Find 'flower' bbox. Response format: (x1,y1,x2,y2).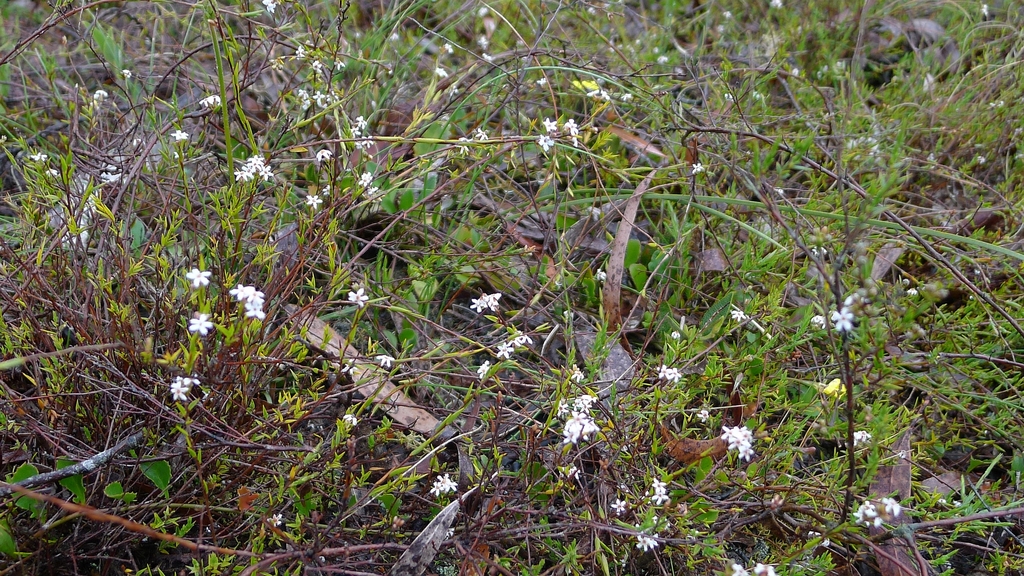
(690,159,708,172).
